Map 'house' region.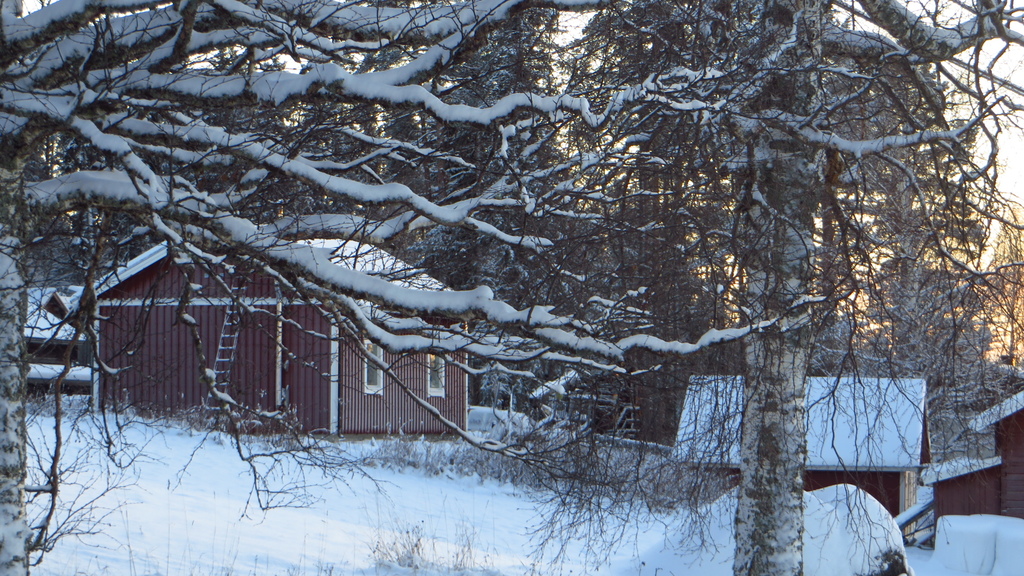
Mapped to [x1=667, y1=377, x2=929, y2=541].
